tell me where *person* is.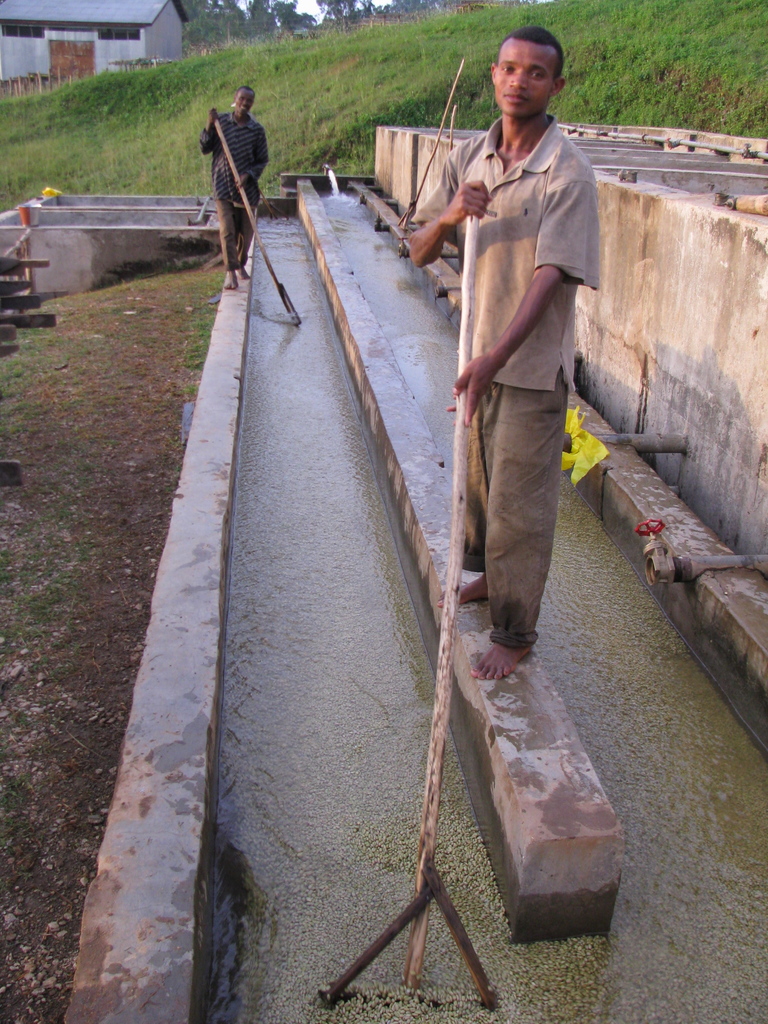
*person* is at region(189, 85, 271, 290).
